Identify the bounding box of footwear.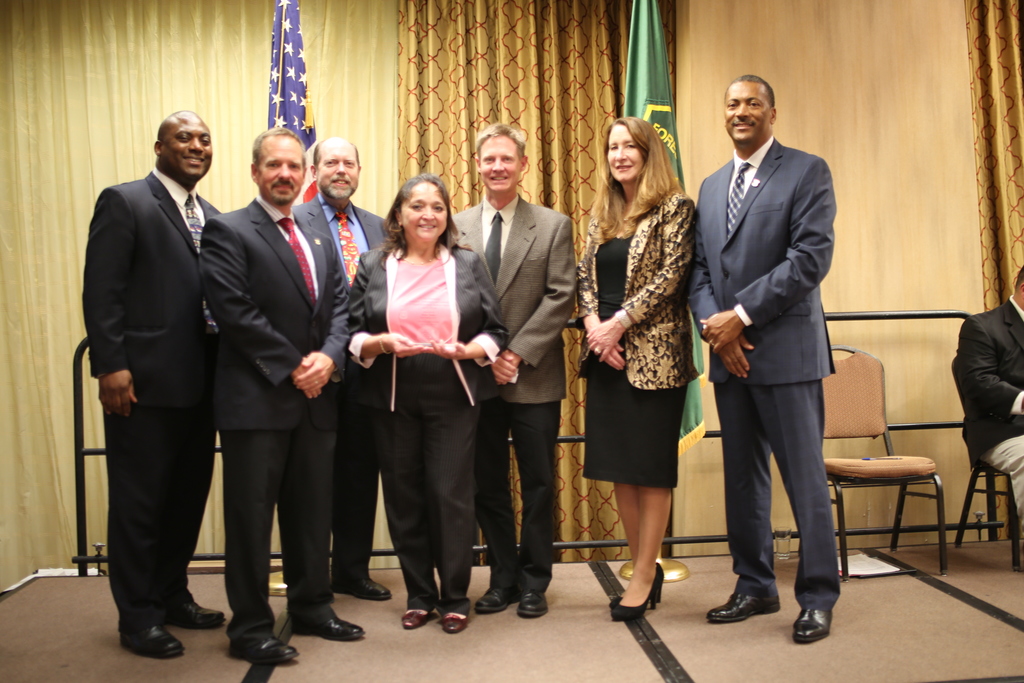
614,566,664,604.
